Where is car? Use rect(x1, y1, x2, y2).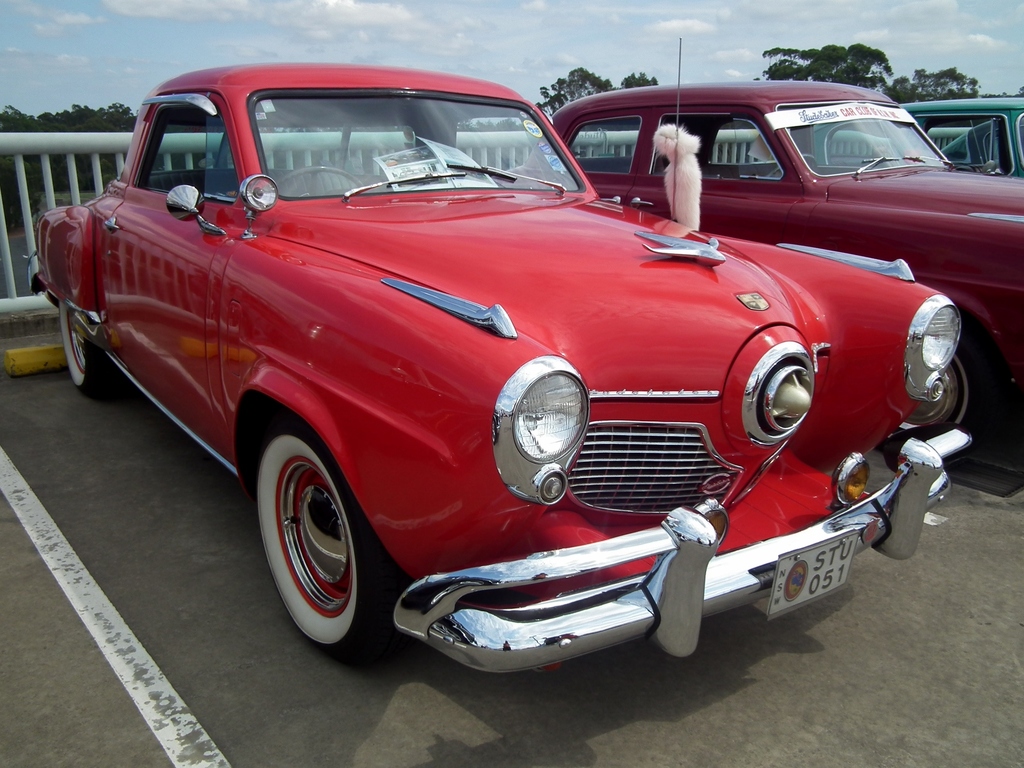
rect(31, 38, 977, 669).
